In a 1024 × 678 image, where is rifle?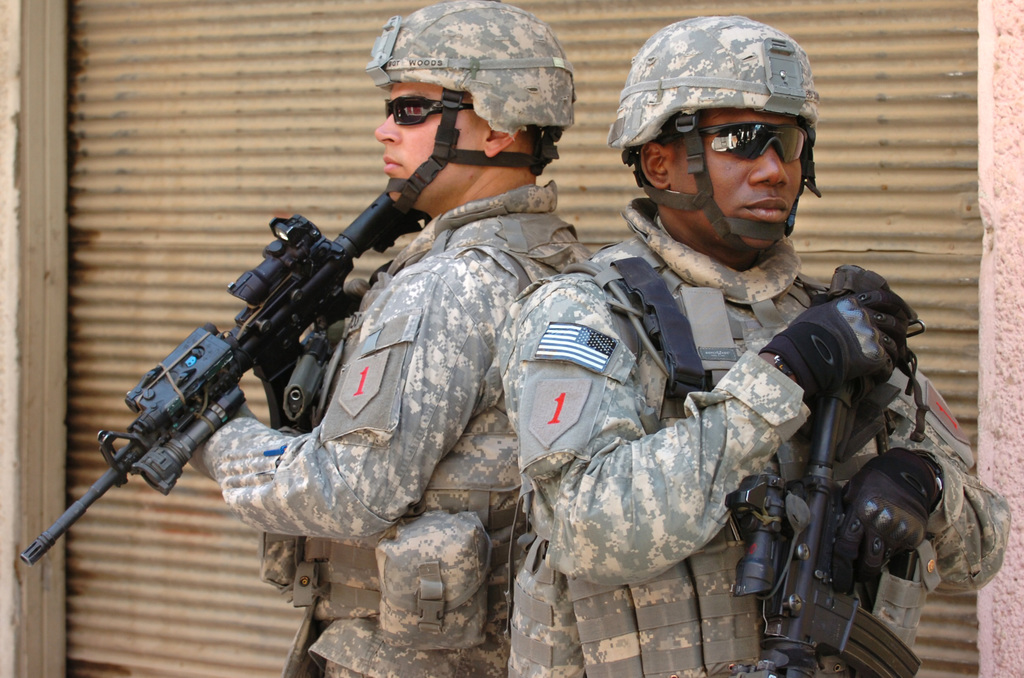
BBox(33, 197, 410, 601).
